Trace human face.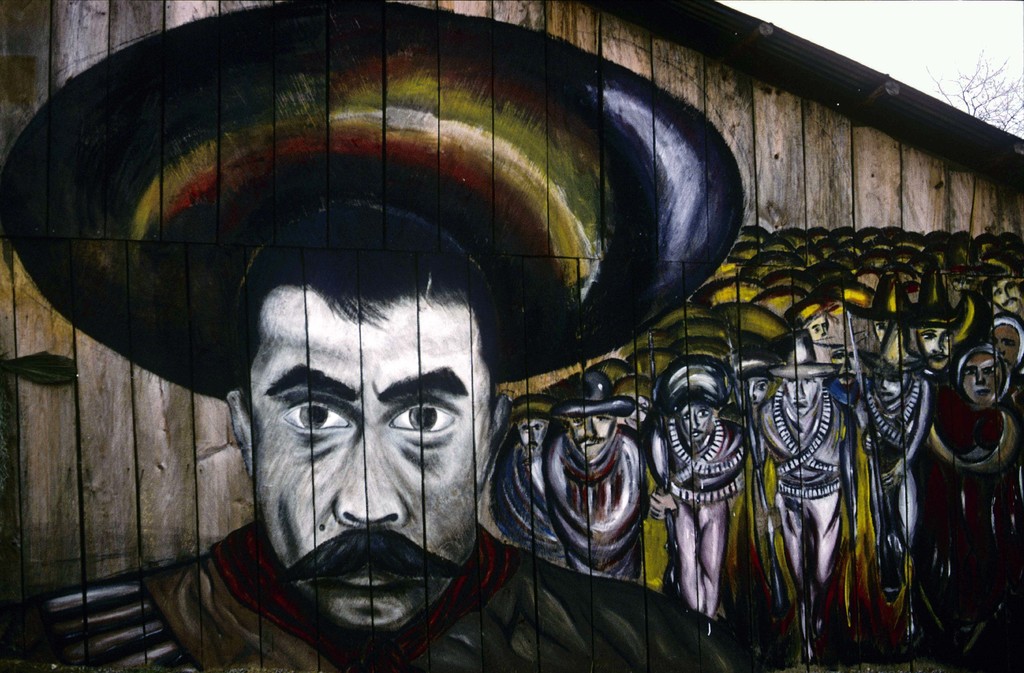
Traced to locate(749, 378, 767, 409).
